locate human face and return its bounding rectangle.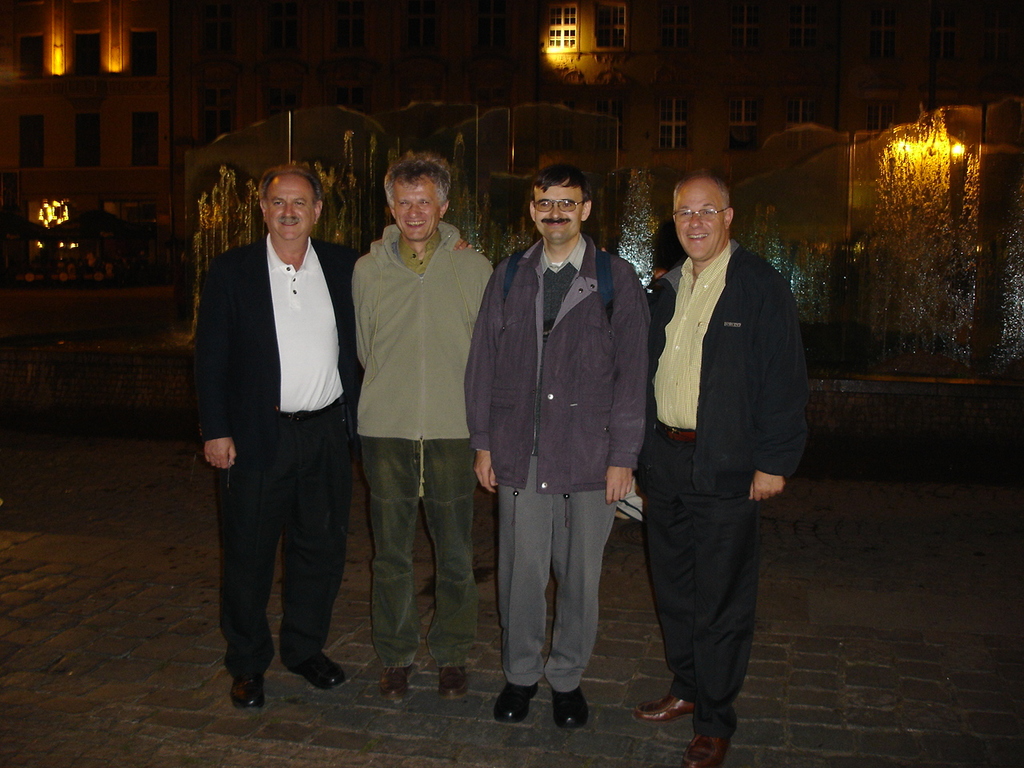
<bbox>394, 178, 446, 239</bbox>.
